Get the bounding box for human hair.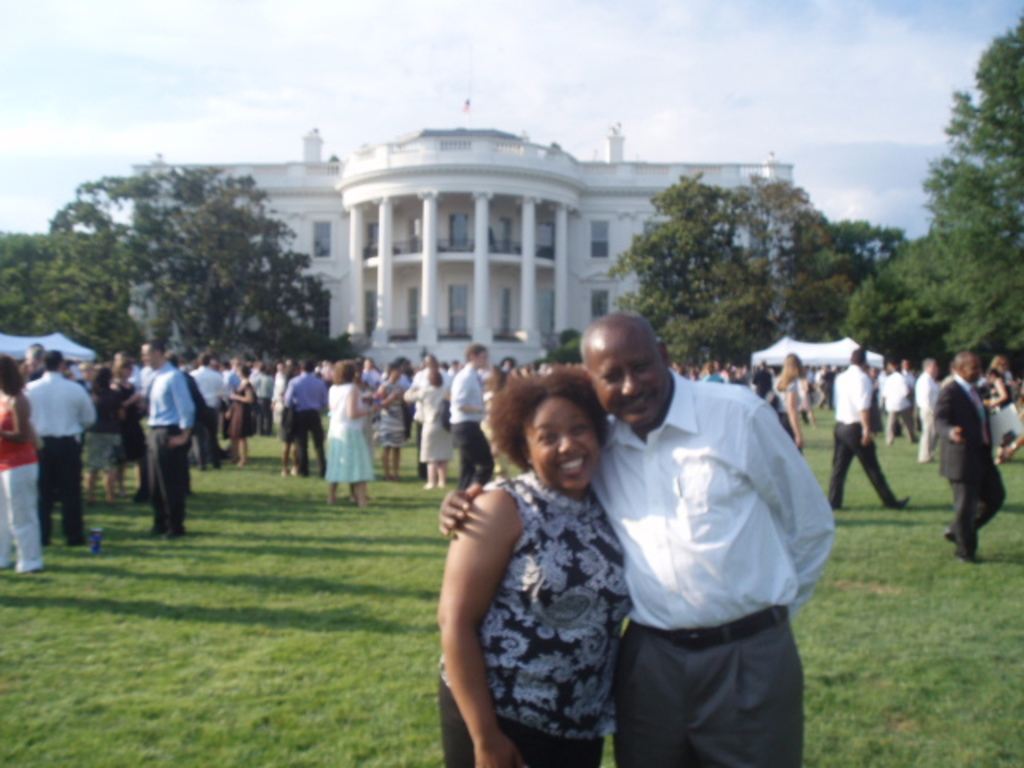
{"left": 328, "top": 357, "right": 349, "bottom": 381}.
